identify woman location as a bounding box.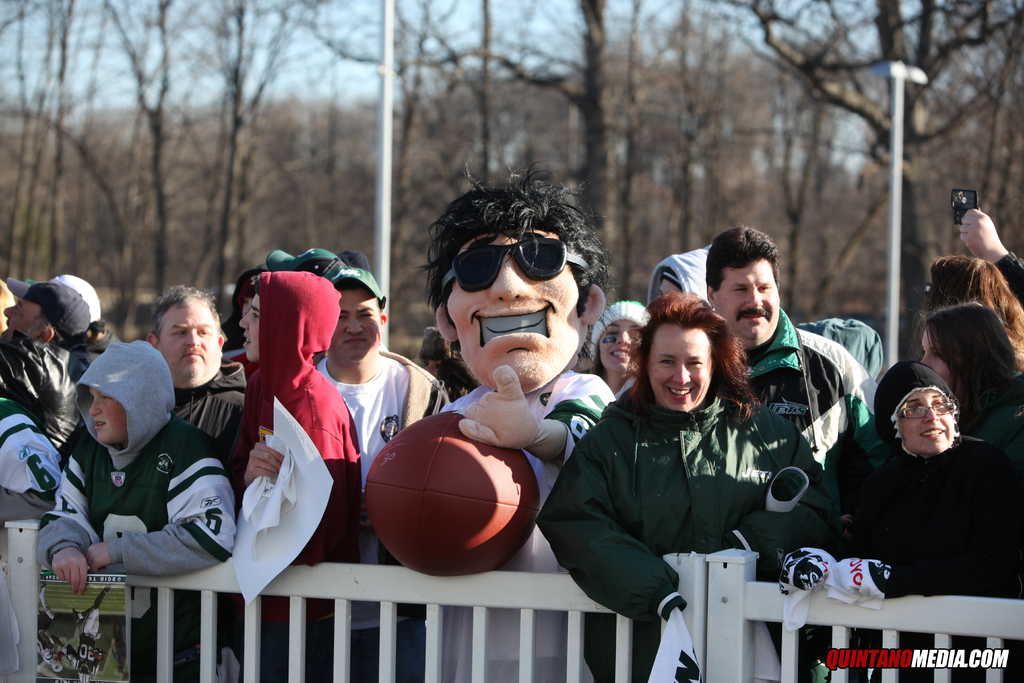
region(913, 299, 1023, 463).
